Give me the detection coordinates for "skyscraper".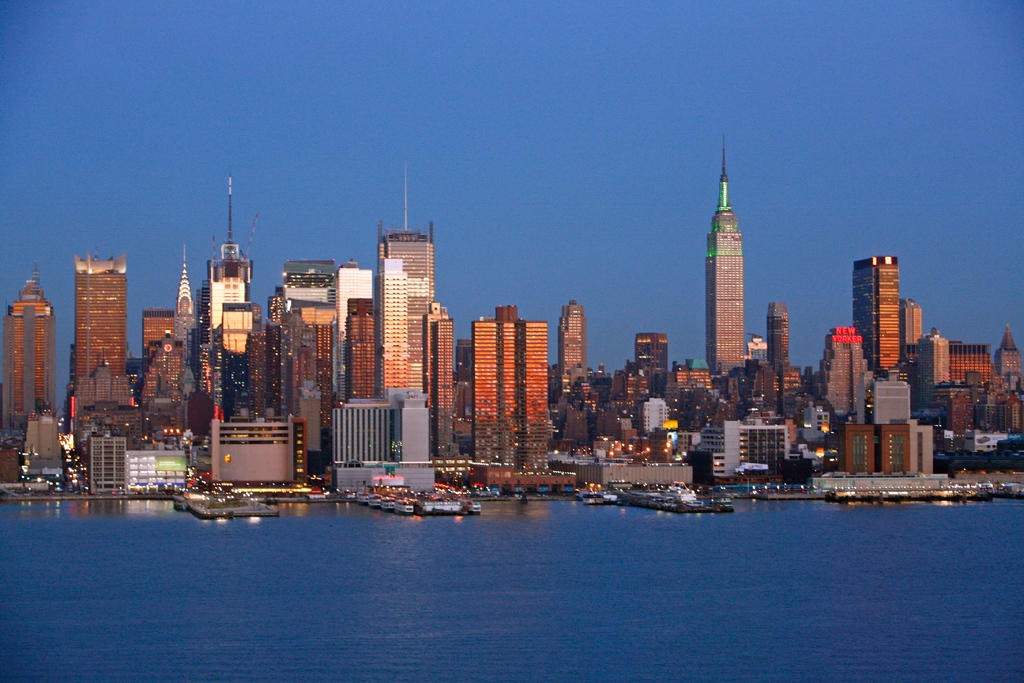
380,162,435,390.
